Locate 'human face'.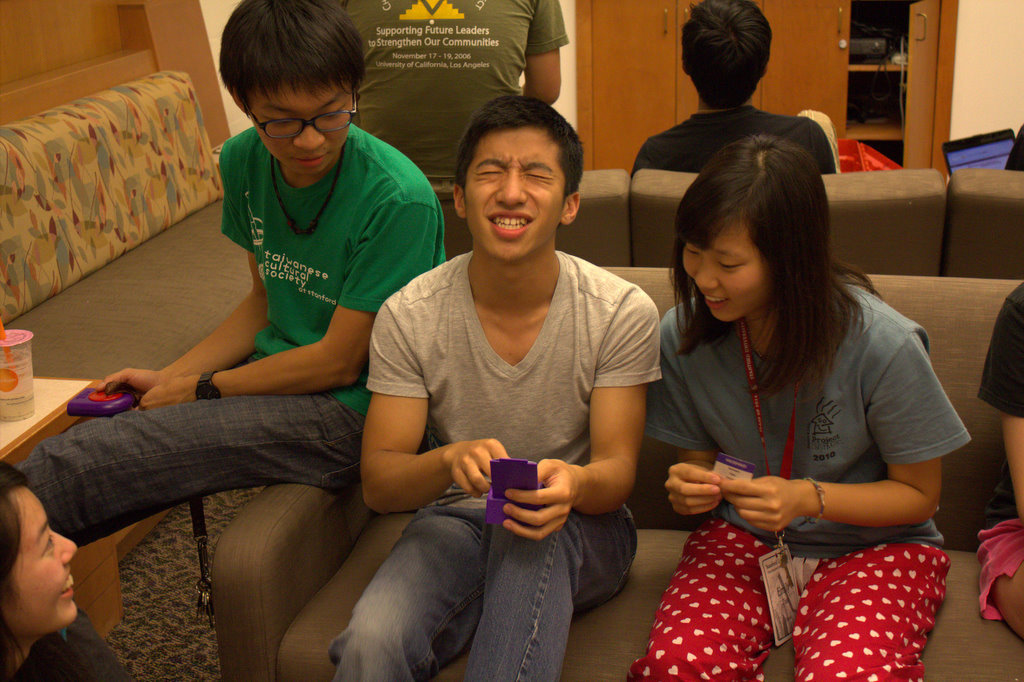
Bounding box: {"left": 7, "top": 481, "right": 77, "bottom": 637}.
